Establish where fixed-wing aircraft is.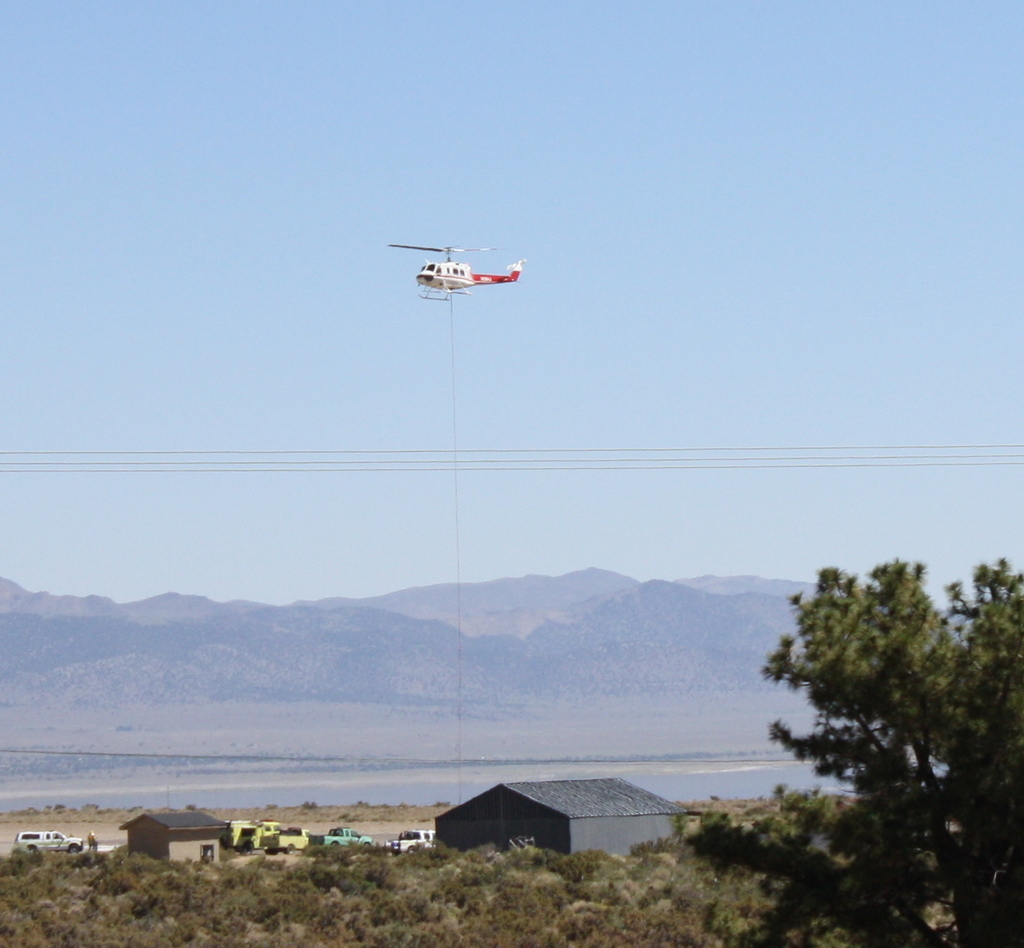
Established at (389, 241, 528, 303).
